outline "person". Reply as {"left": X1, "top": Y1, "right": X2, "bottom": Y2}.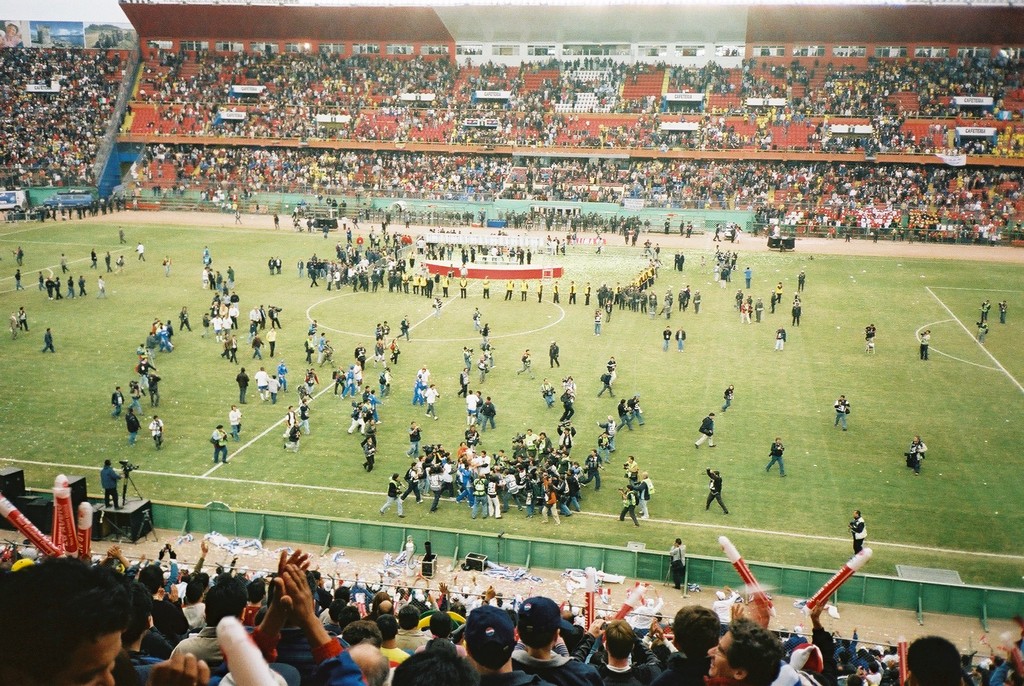
{"left": 662, "top": 327, "right": 675, "bottom": 348}.
